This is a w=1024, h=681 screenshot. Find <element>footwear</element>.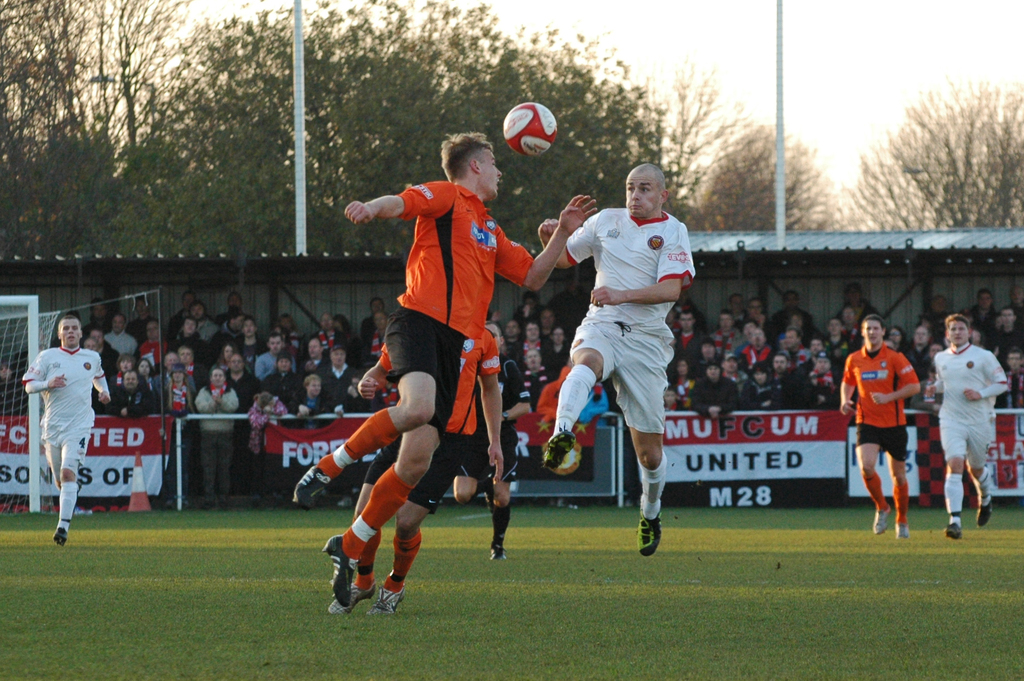
Bounding box: [x1=491, y1=541, x2=508, y2=564].
